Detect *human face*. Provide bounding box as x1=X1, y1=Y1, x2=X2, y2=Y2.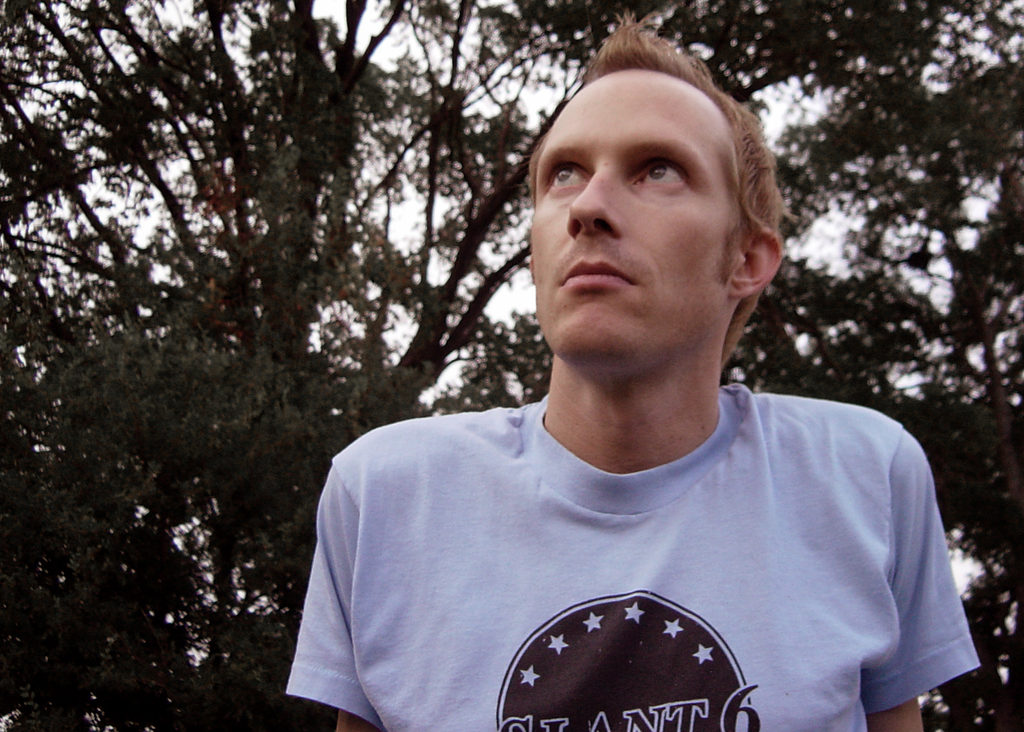
x1=526, y1=67, x2=730, y2=374.
